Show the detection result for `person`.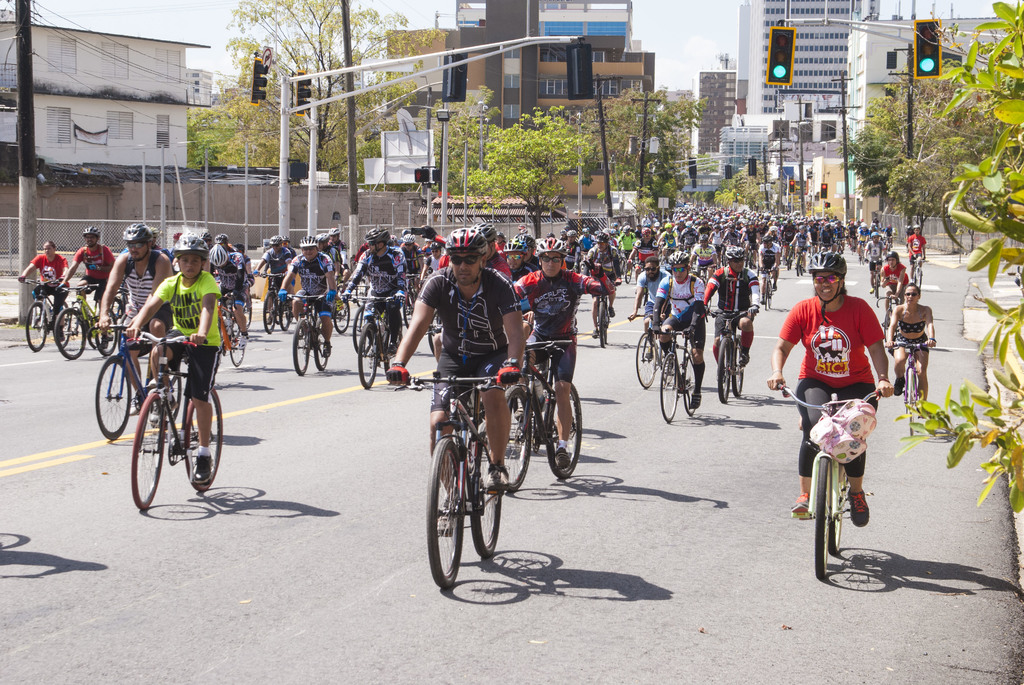
[left=98, top=222, right=177, bottom=387].
